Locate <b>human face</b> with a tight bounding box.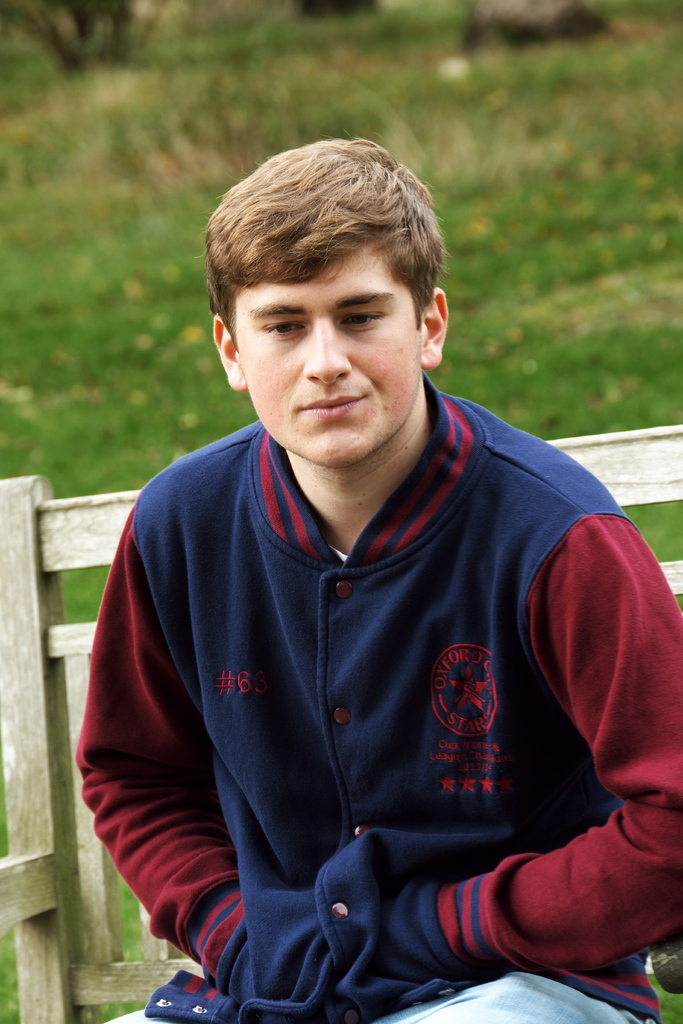
[240, 248, 424, 463].
